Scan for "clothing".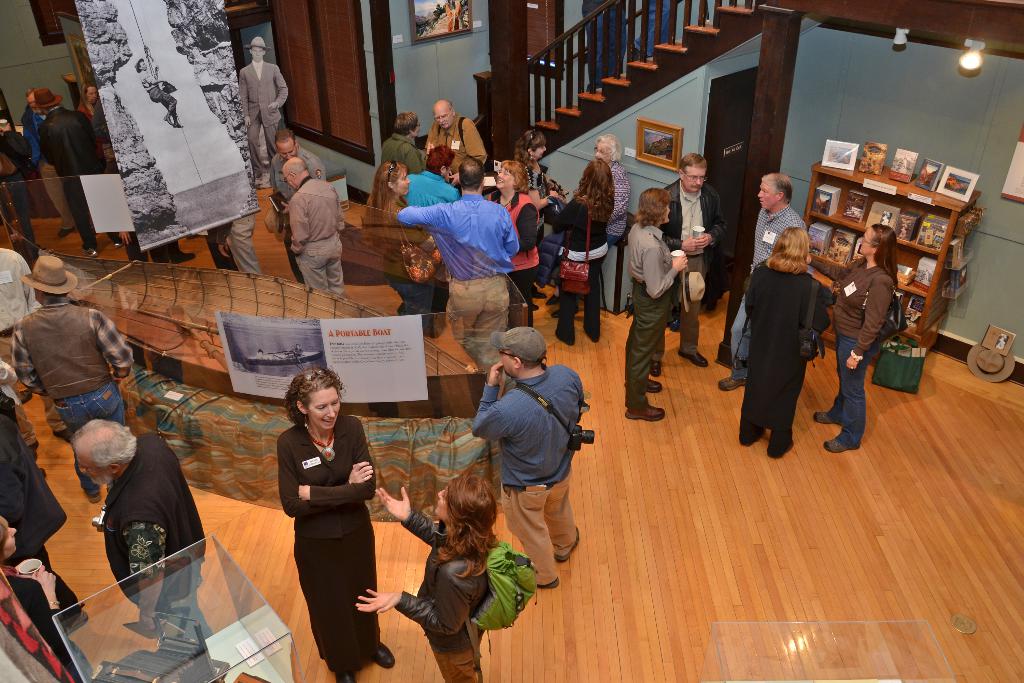
Scan result: Rect(15, 298, 138, 498).
